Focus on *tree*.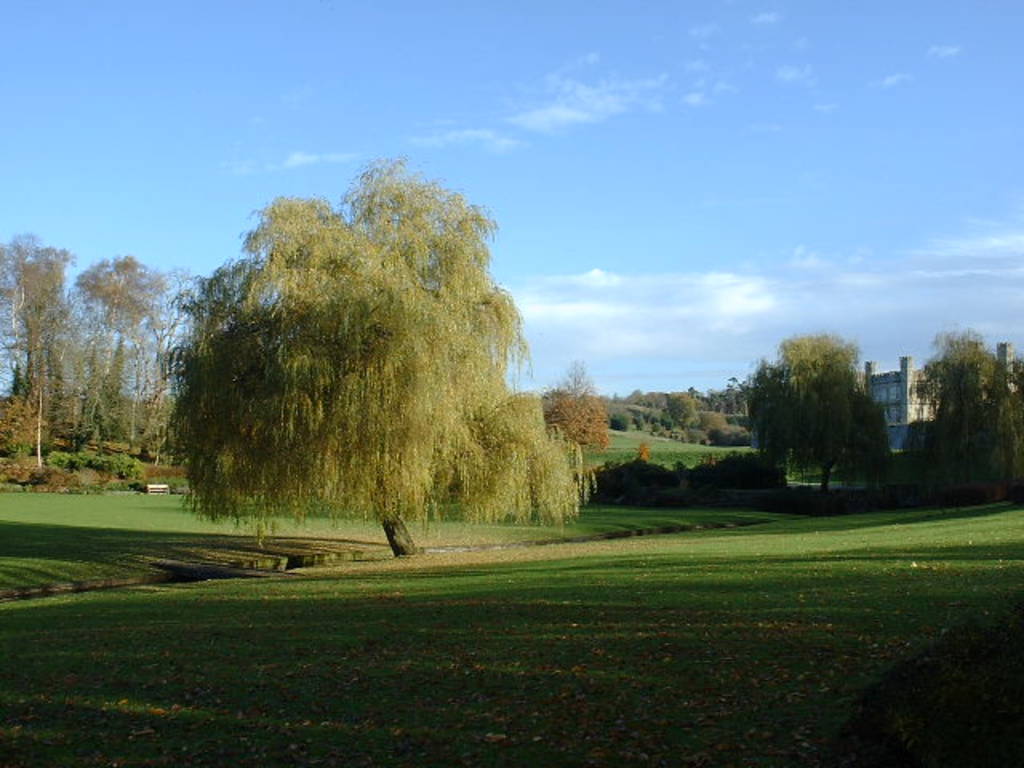
Focused at (618,384,654,411).
